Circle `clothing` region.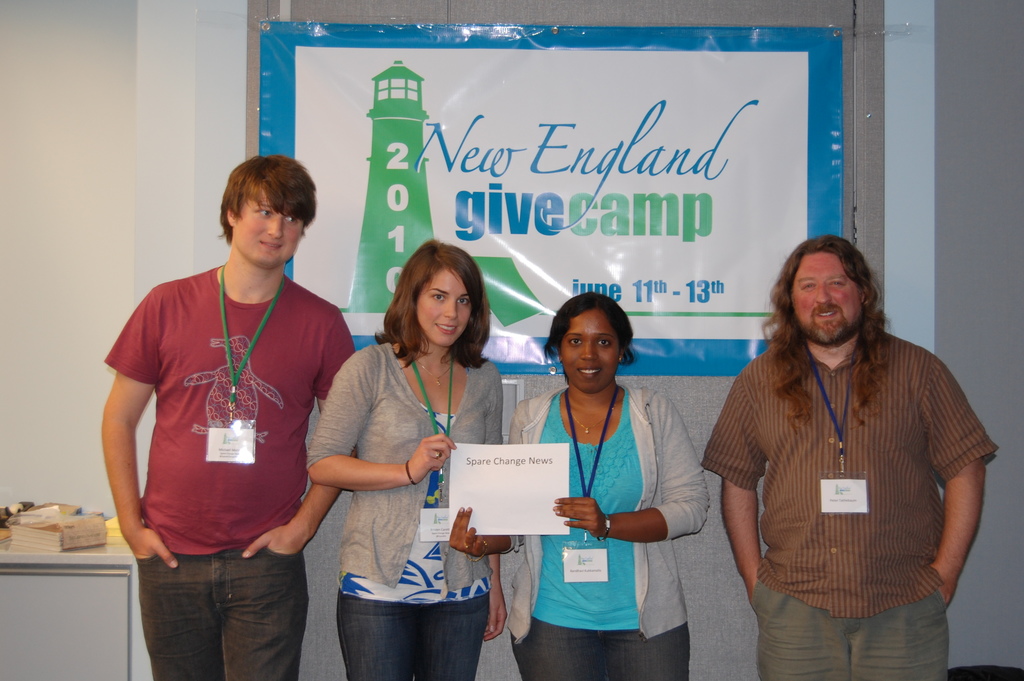
Region: <region>735, 305, 985, 651</region>.
